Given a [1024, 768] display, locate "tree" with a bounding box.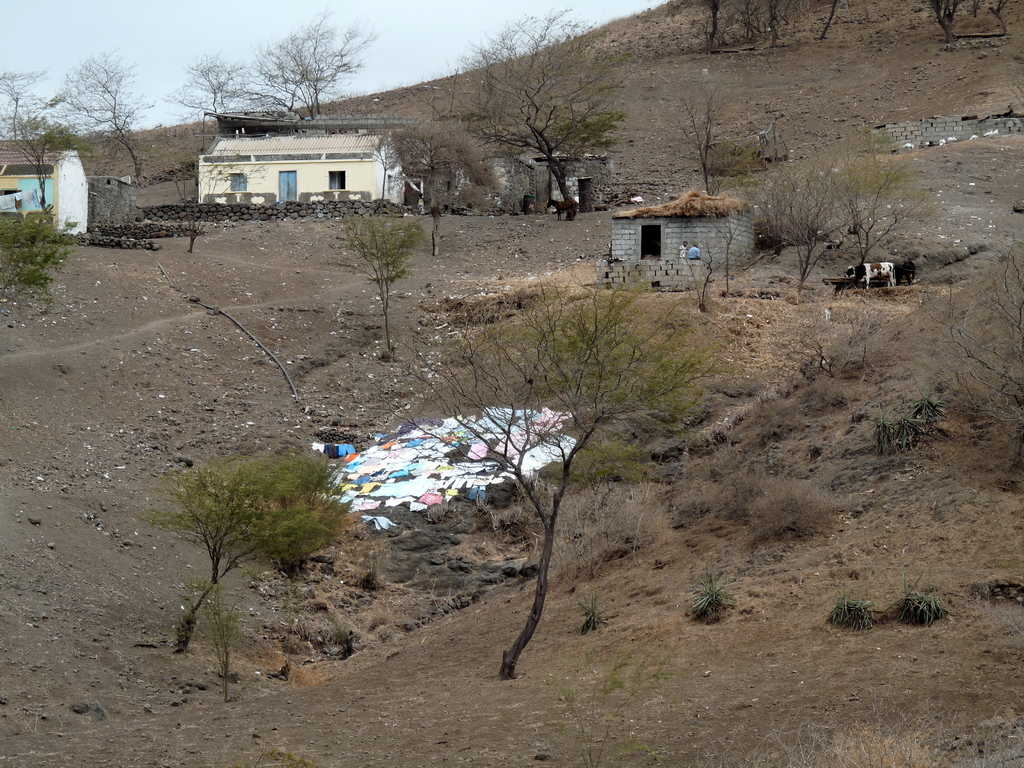
Located: locate(56, 56, 152, 175).
